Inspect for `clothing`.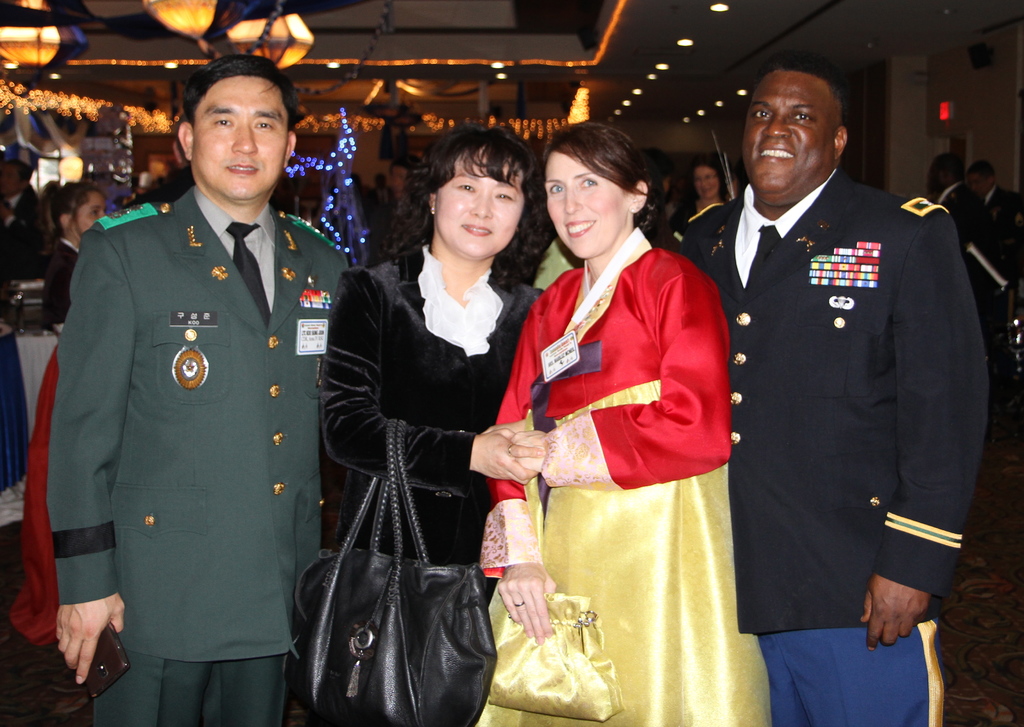
Inspection: x1=33, y1=236, x2=87, y2=344.
